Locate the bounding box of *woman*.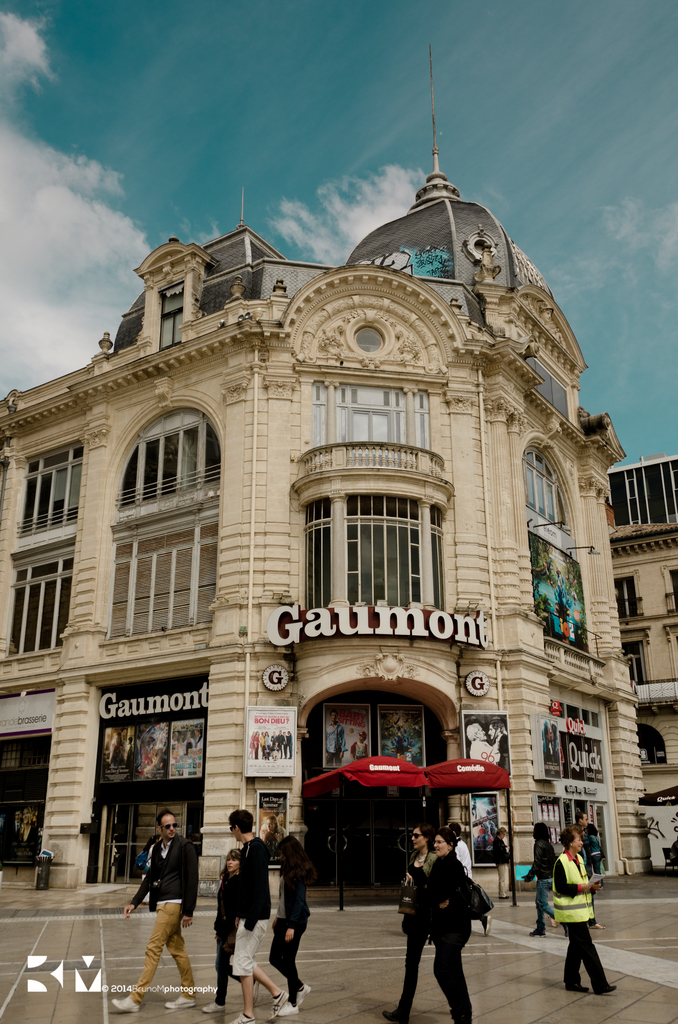
Bounding box: bbox=[272, 829, 312, 1010].
